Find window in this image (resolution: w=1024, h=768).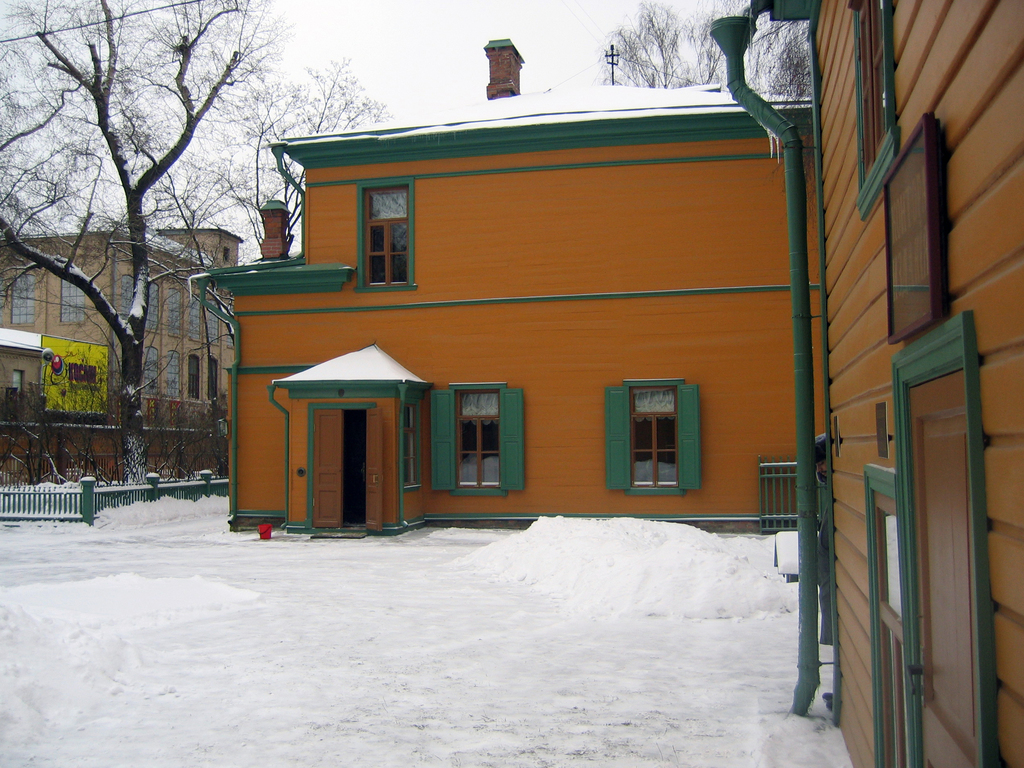
[224, 248, 232, 264].
